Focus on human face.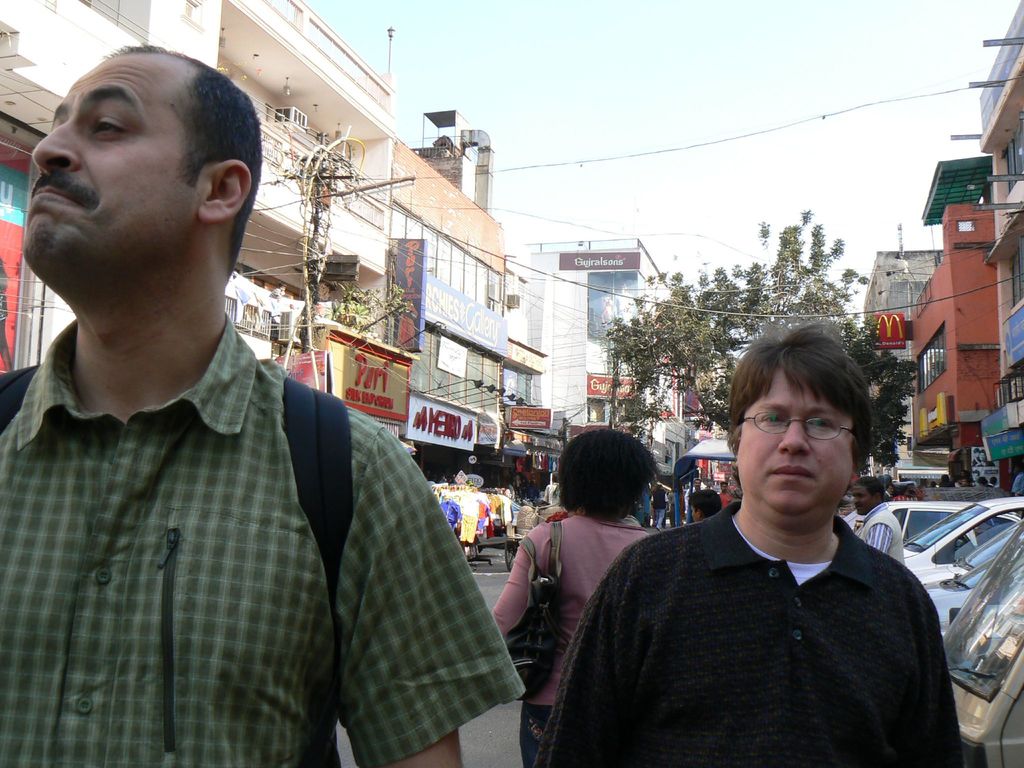
Focused at (x1=740, y1=365, x2=855, y2=514).
